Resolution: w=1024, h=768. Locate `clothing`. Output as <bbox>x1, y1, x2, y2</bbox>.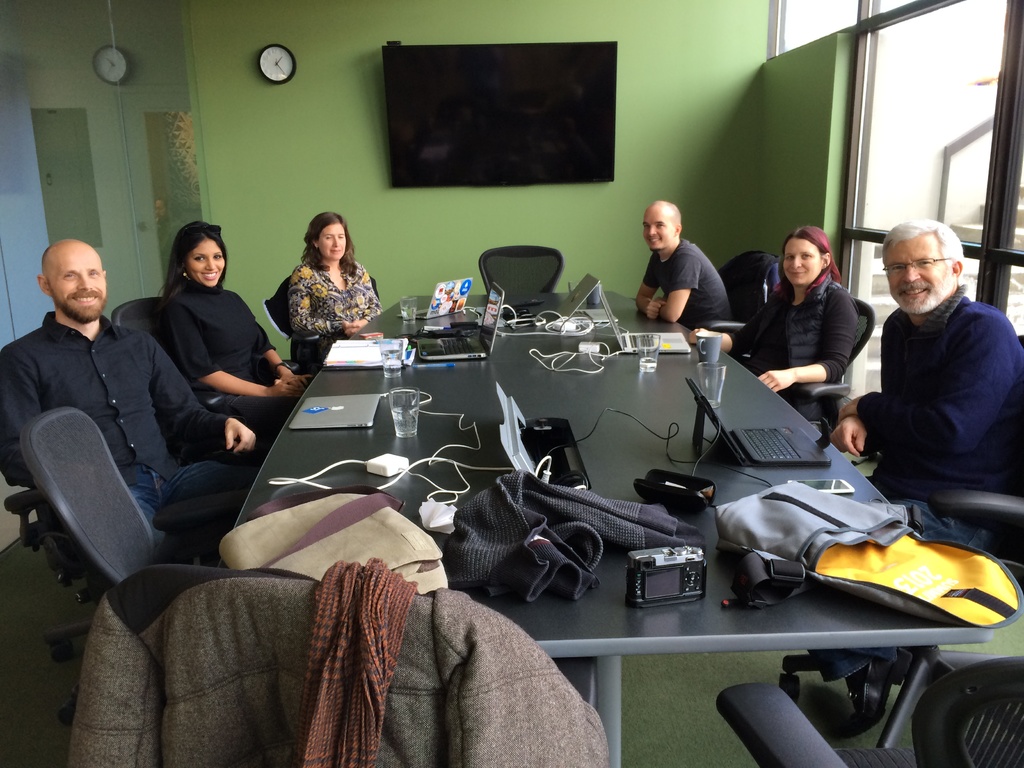
<bbox>0, 314, 262, 578</bbox>.
